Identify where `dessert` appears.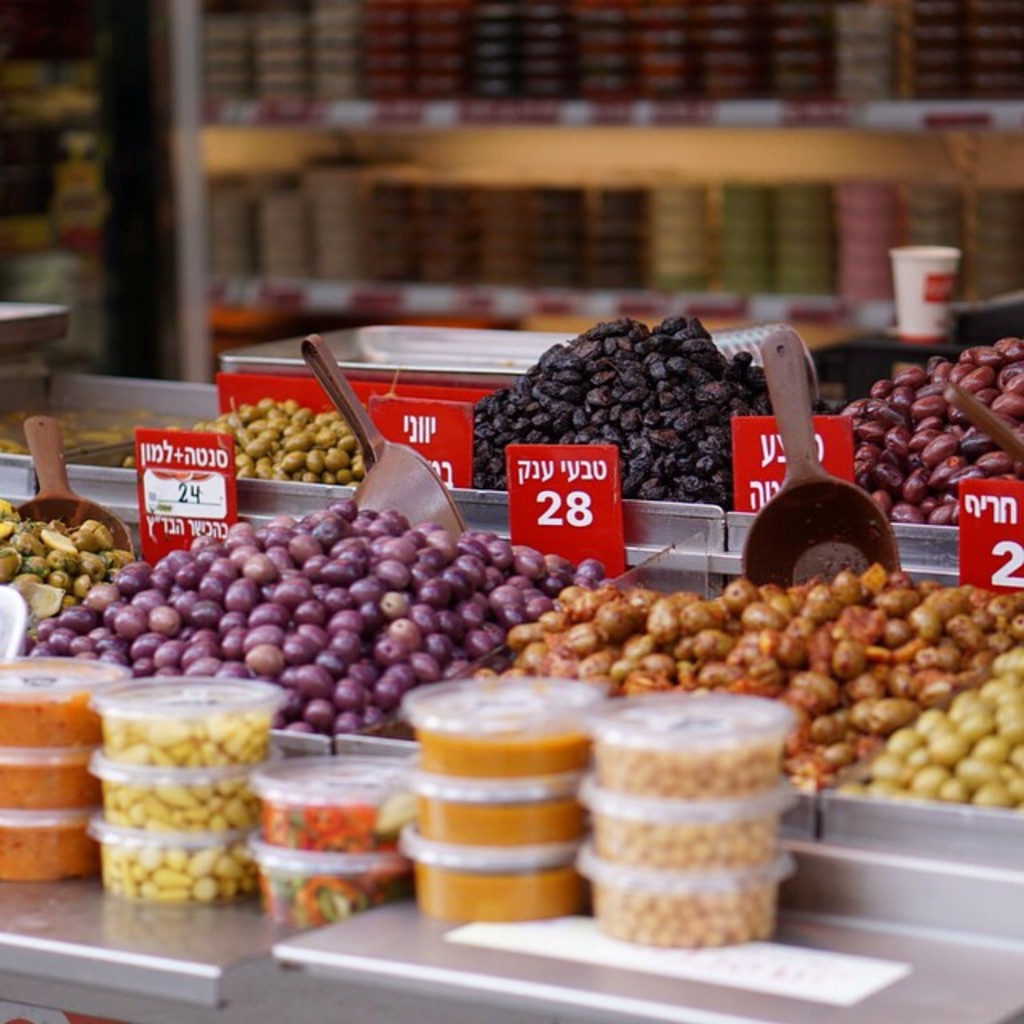
Appears at <box>862,339,1022,506</box>.
